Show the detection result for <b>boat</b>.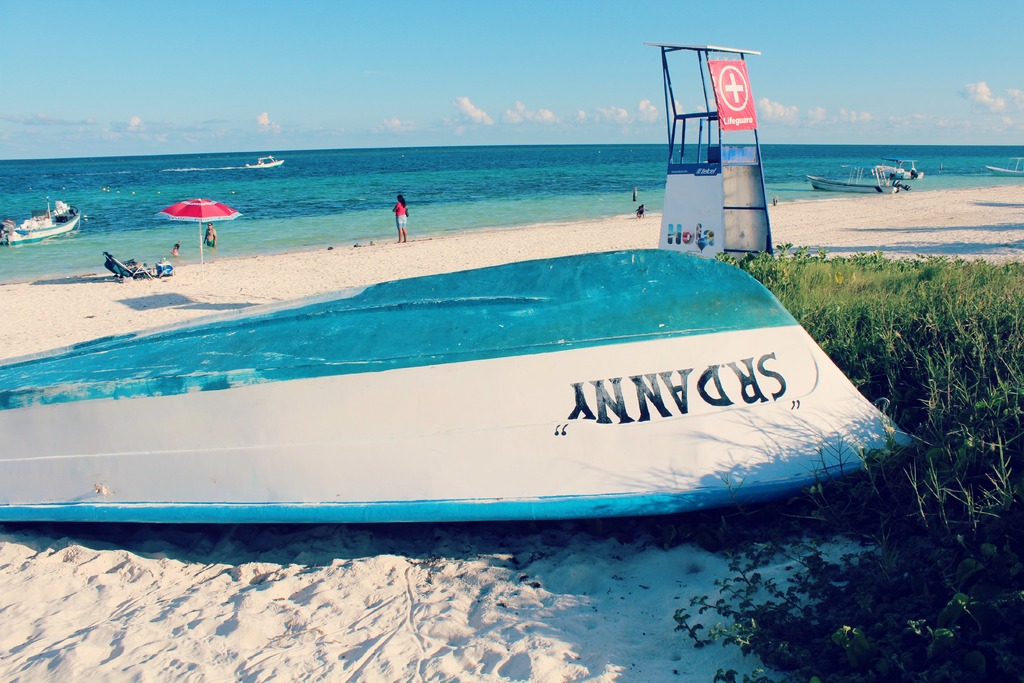
[246,155,284,167].
